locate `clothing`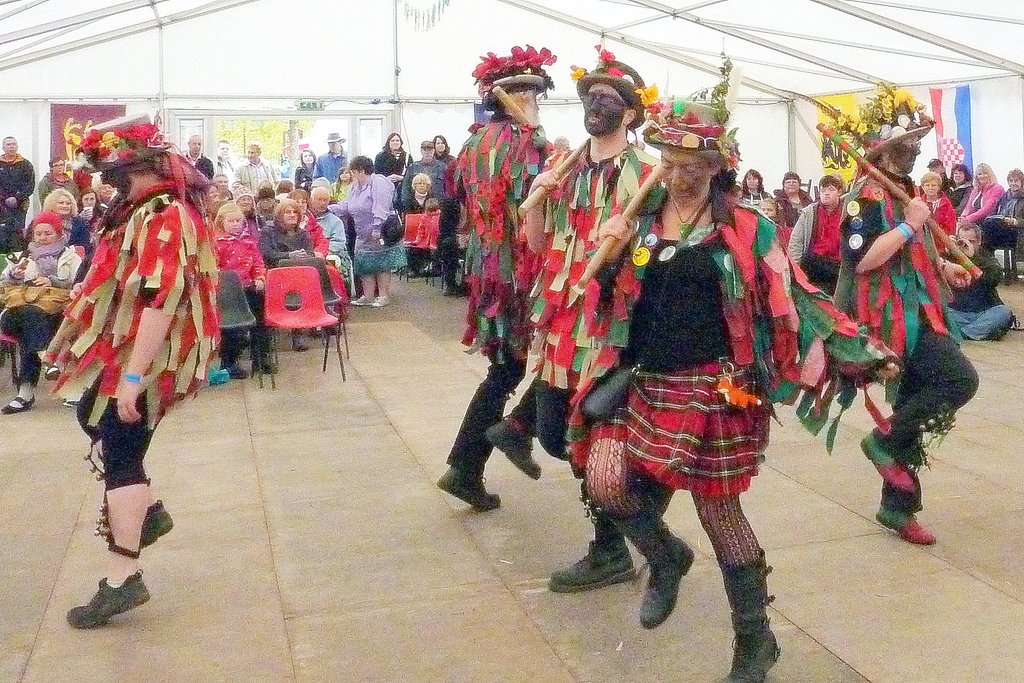
BBox(451, 102, 553, 472)
